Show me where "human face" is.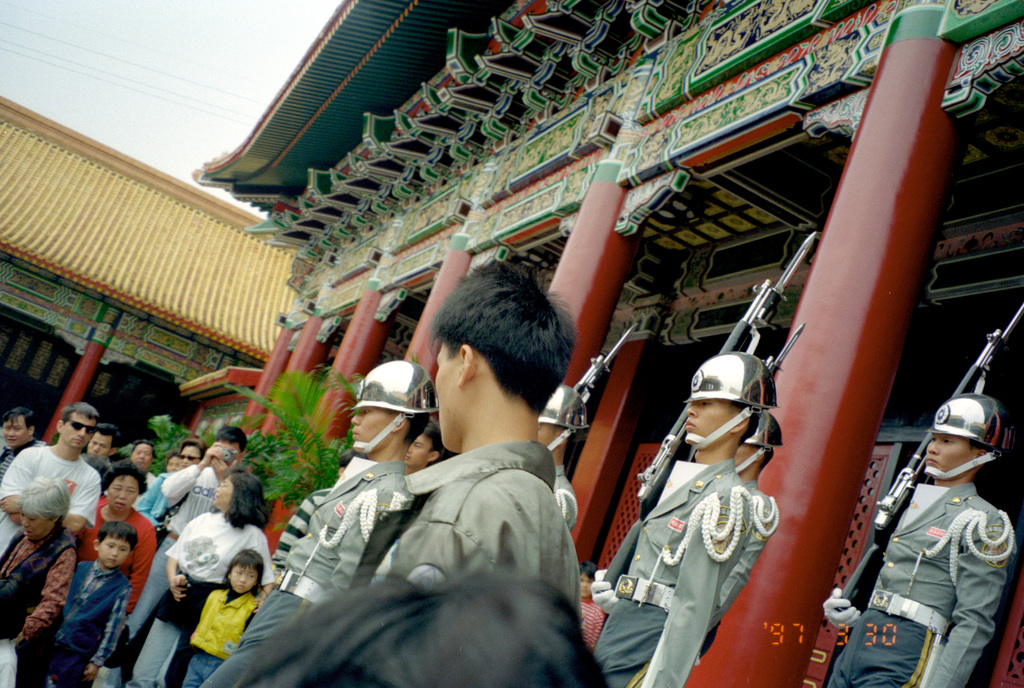
"human face" is at <box>354,407,399,458</box>.
